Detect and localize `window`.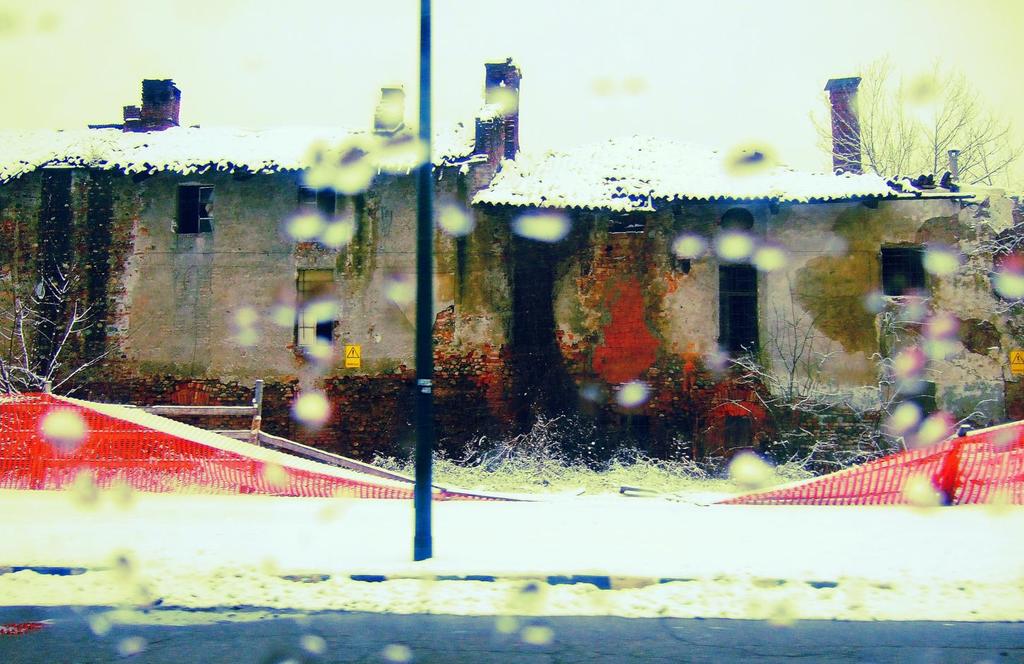
Localized at box(300, 190, 349, 237).
